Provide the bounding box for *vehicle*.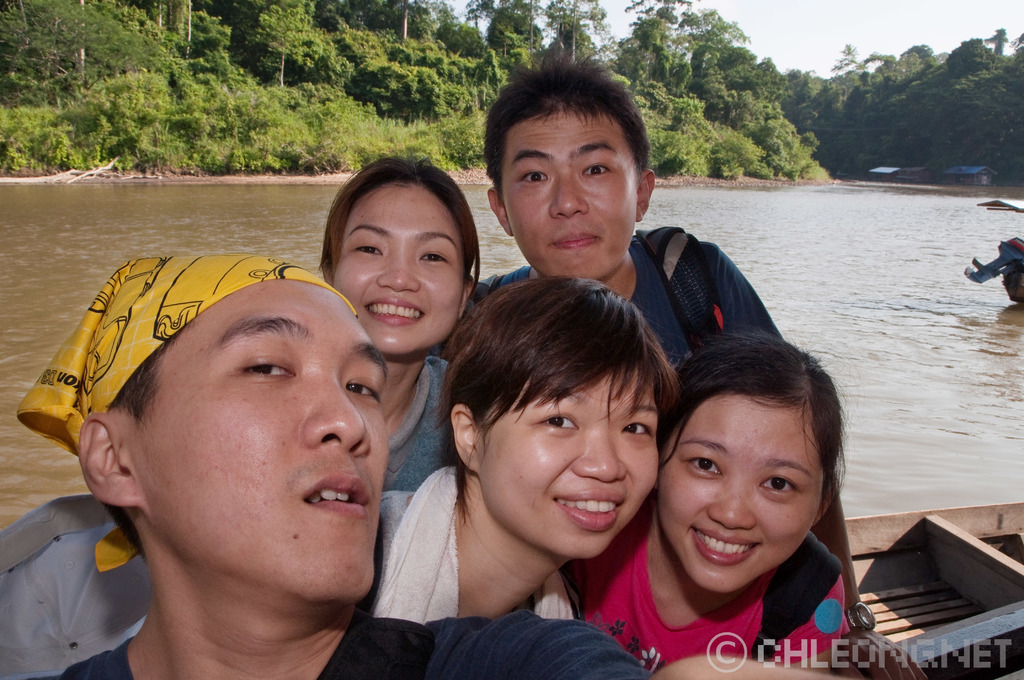
rect(840, 498, 1023, 679).
